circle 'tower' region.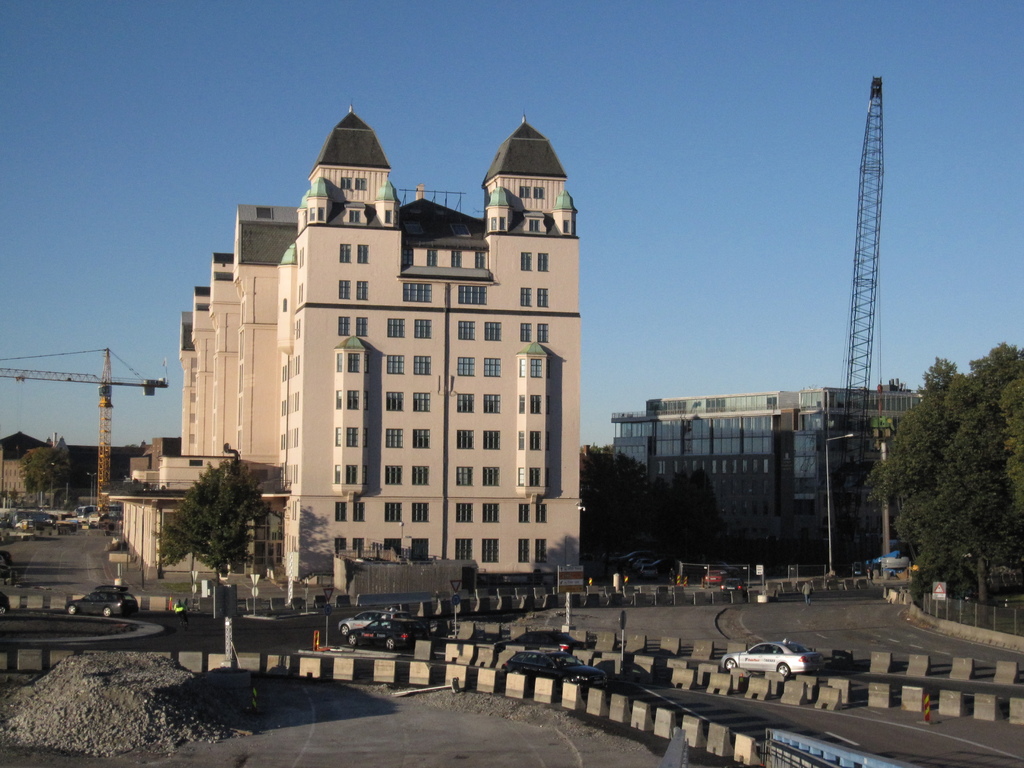
Region: <box>840,54,881,535</box>.
